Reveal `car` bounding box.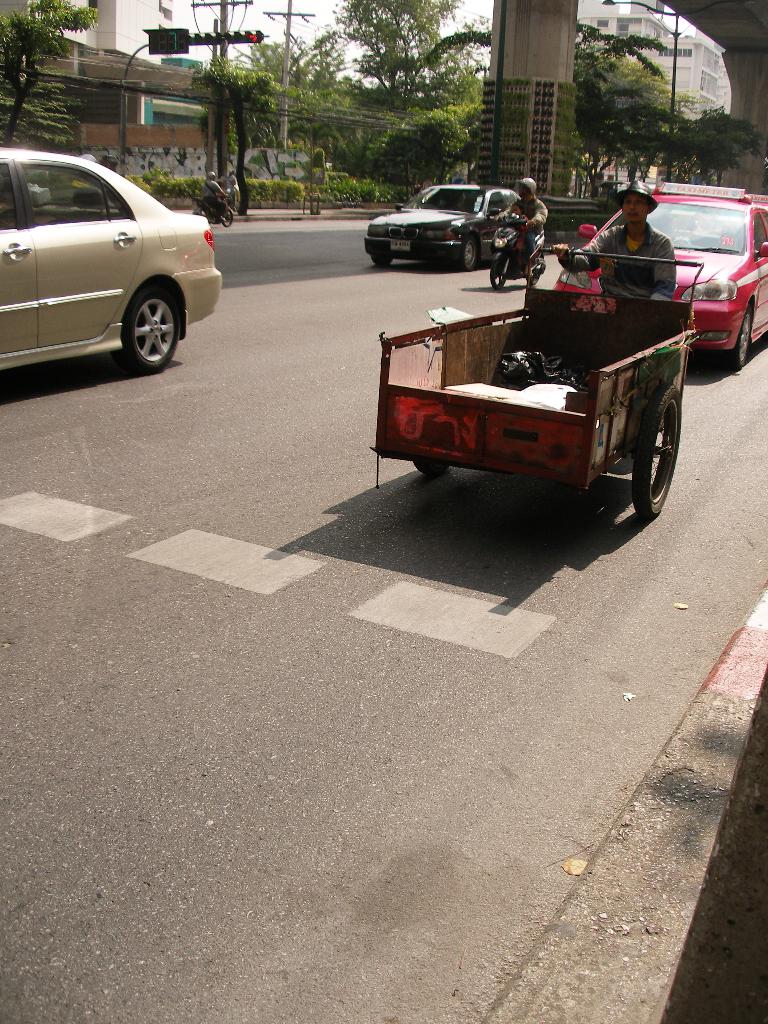
Revealed: [551, 180, 767, 365].
